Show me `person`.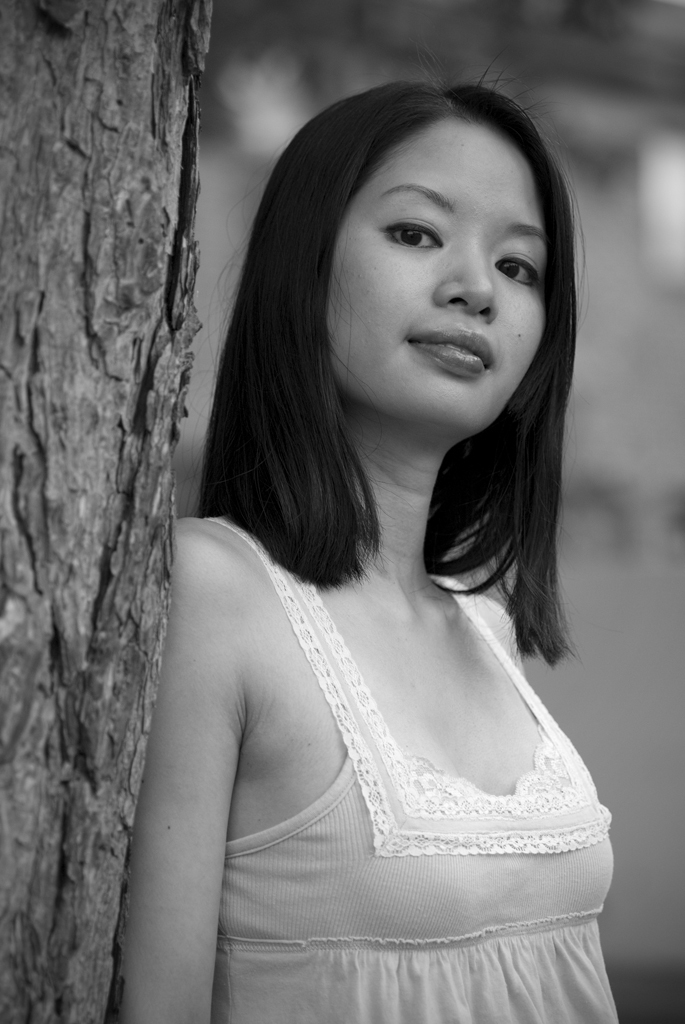
`person` is here: x1=109, y1=78, x2=633, y2=993.
